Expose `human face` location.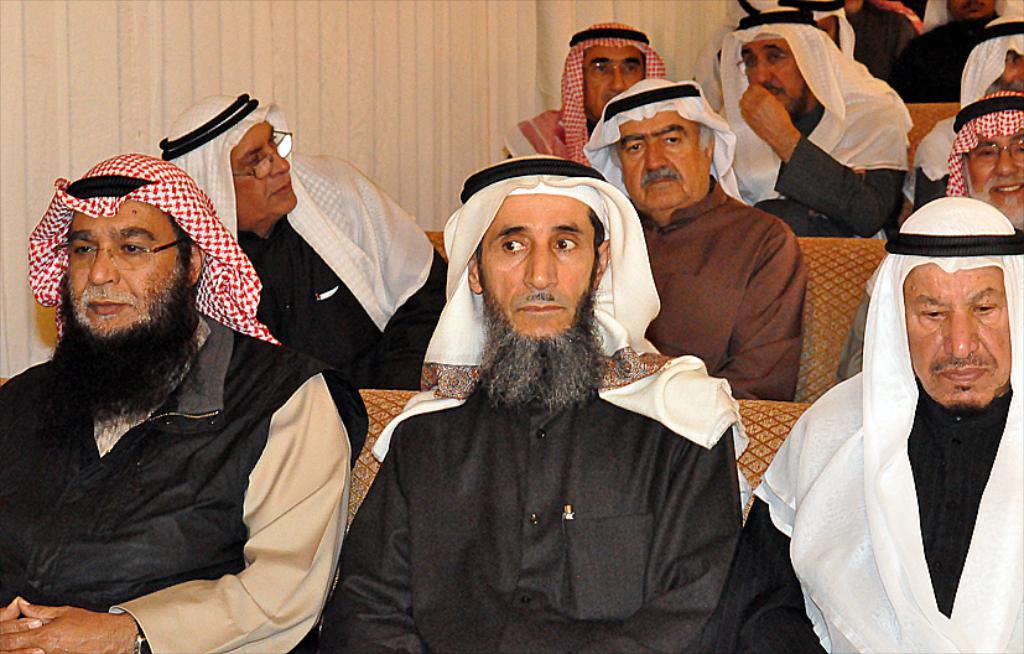
Exposed at 617 107 707 216.
